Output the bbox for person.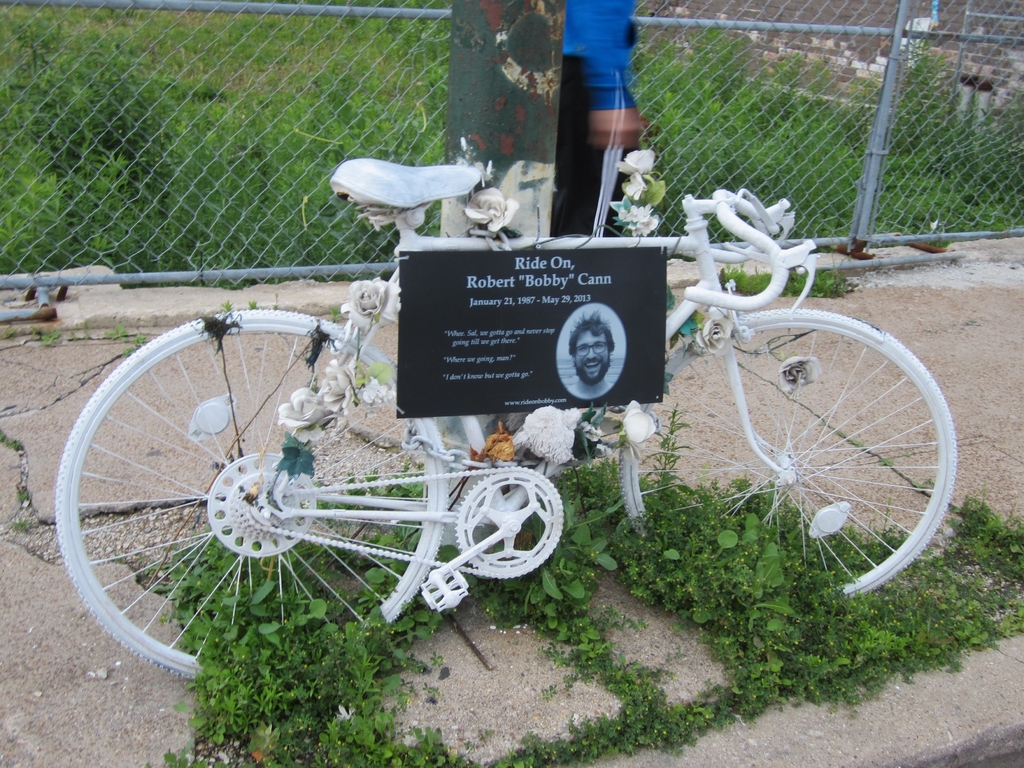
detection(557, 0, 645, 237).
